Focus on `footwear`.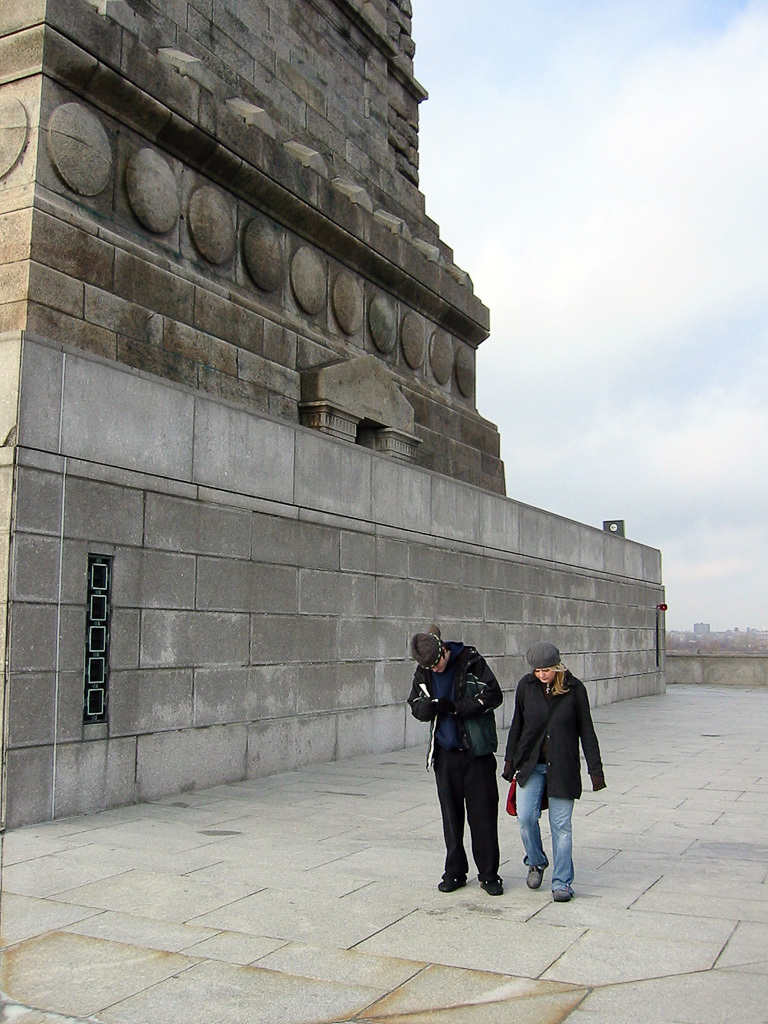
Focused at box(472, 866, 510, 896).
